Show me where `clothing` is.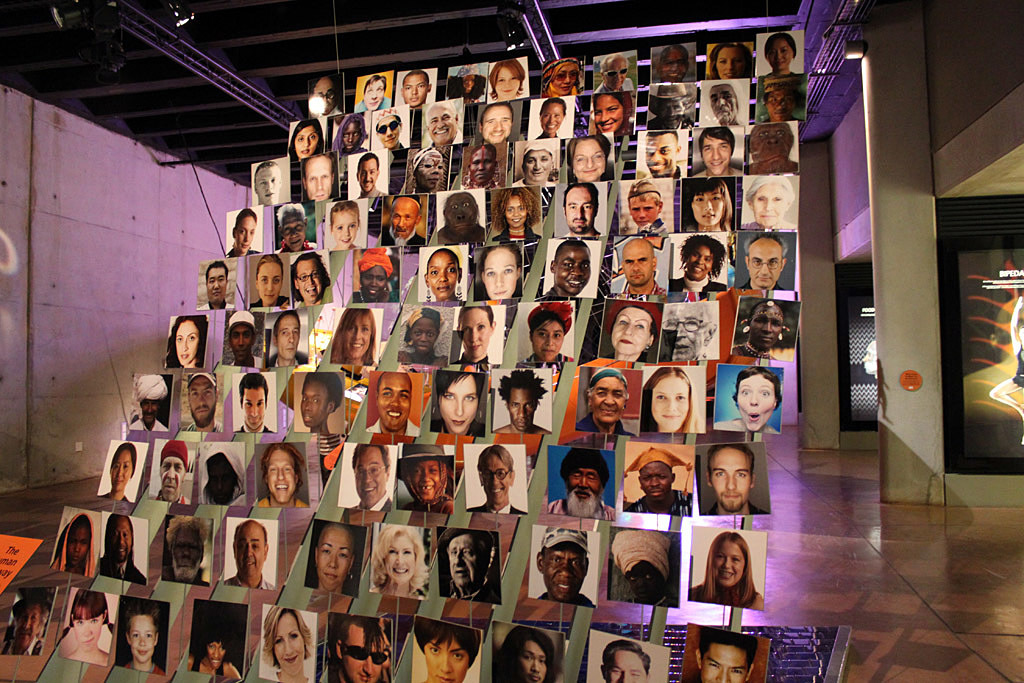
`clothing` is at [left=182, top=419, right=222, bottom=432].
